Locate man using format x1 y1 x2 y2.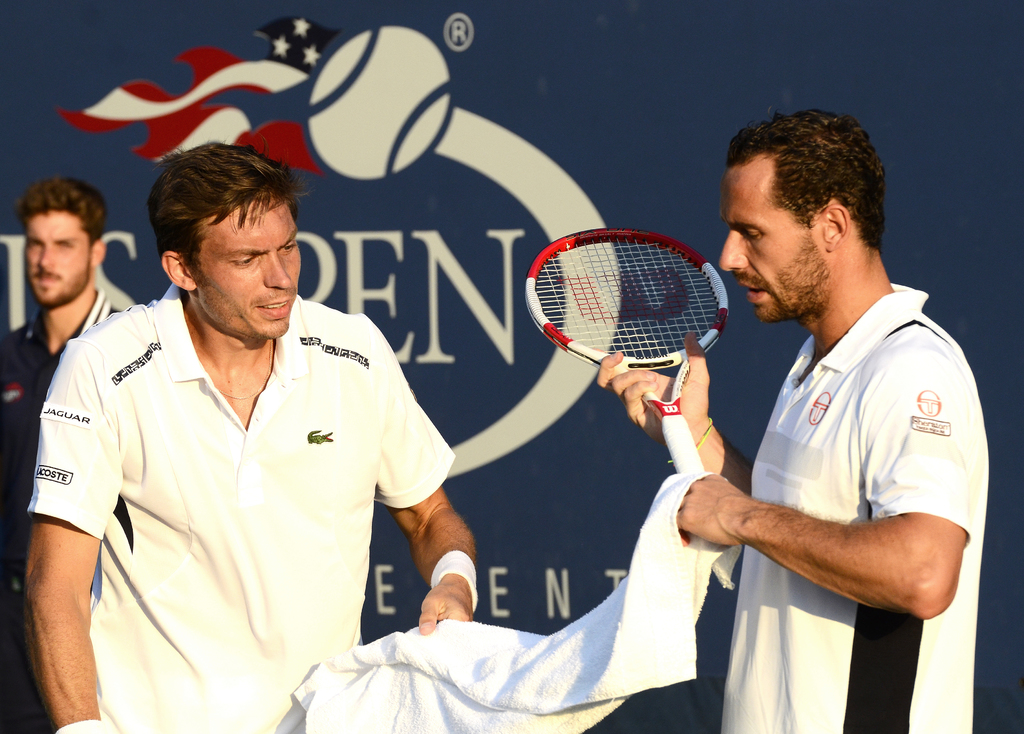
0 177 114 733.
